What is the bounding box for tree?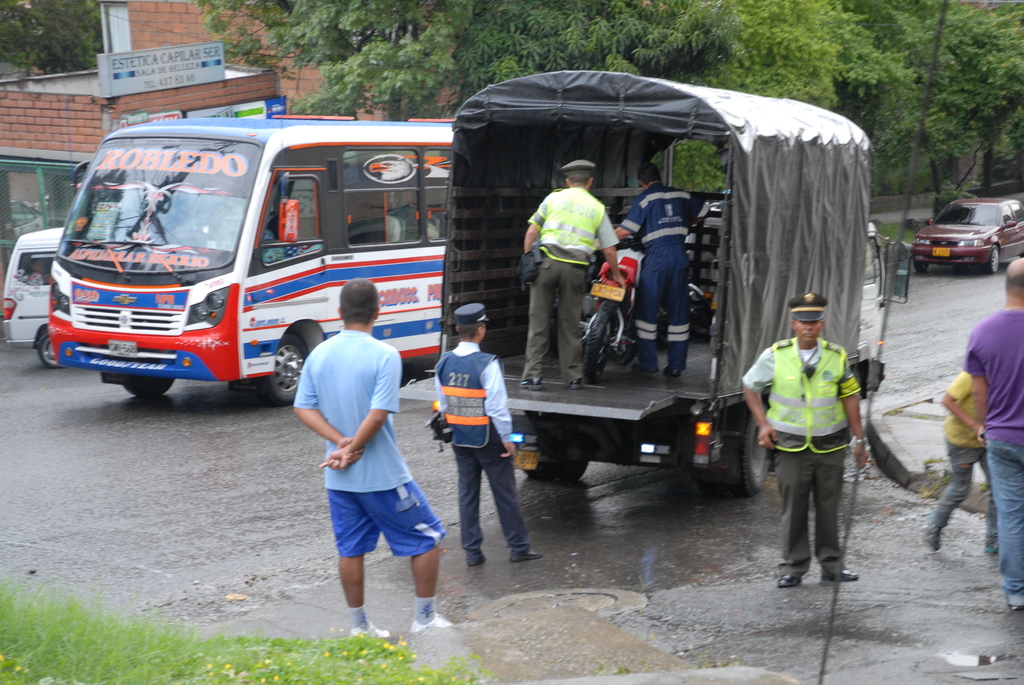
(x1=0, y1=0, x2=100, y2=76).
